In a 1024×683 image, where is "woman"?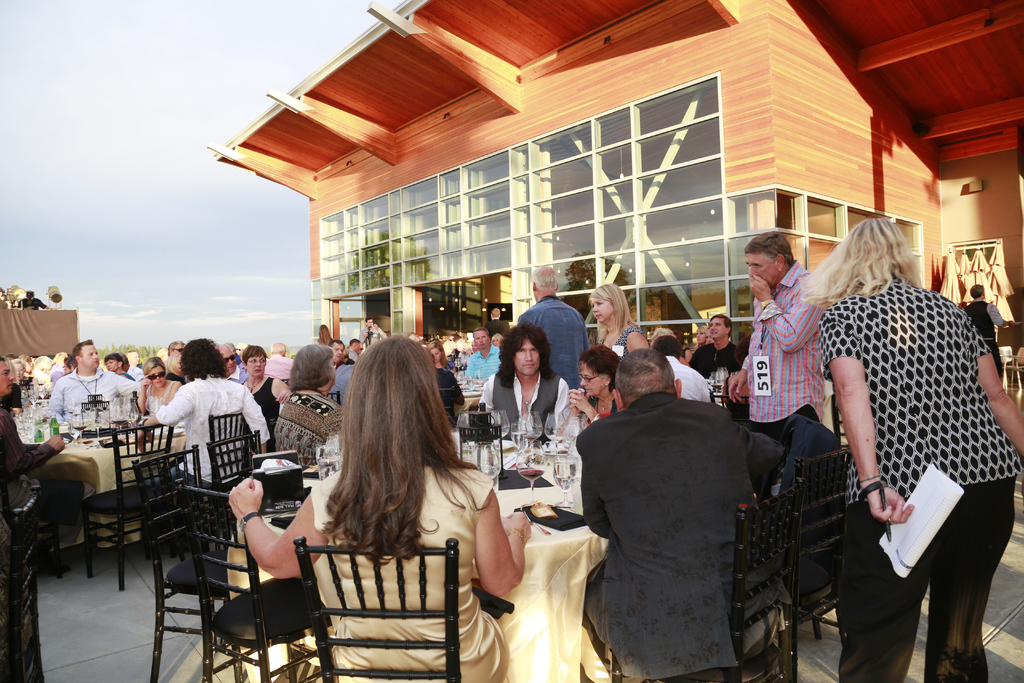
bbox(275, 341, 346, 473).
